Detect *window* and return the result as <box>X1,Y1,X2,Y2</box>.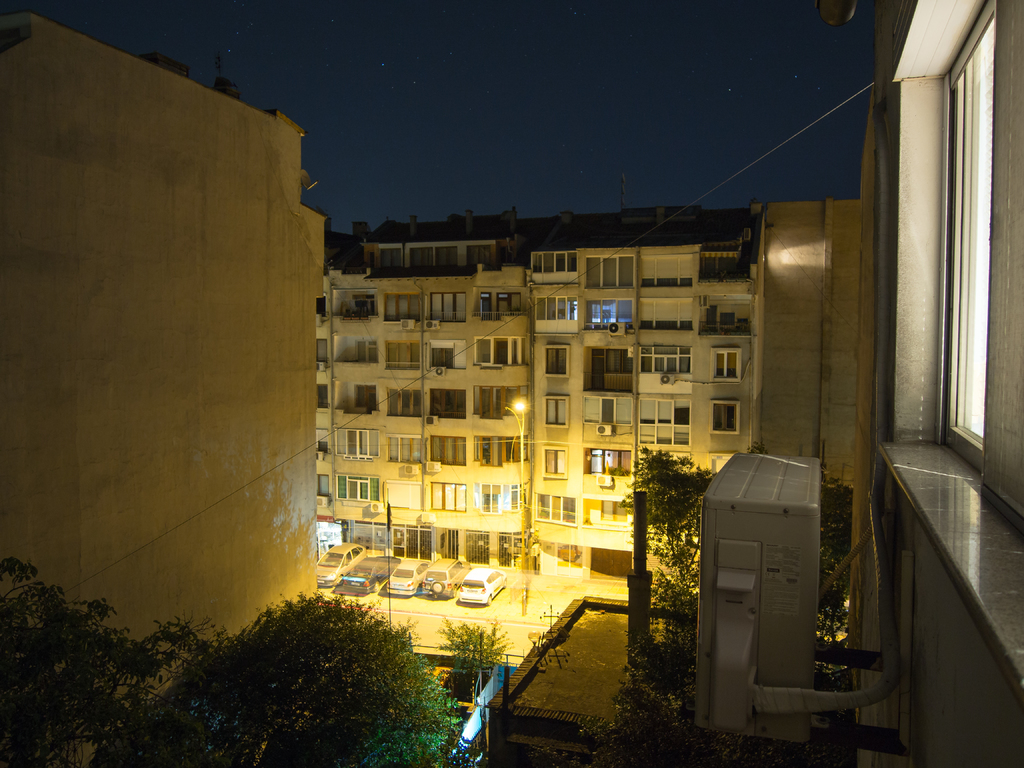
<box>429,481,464,512</box>.
